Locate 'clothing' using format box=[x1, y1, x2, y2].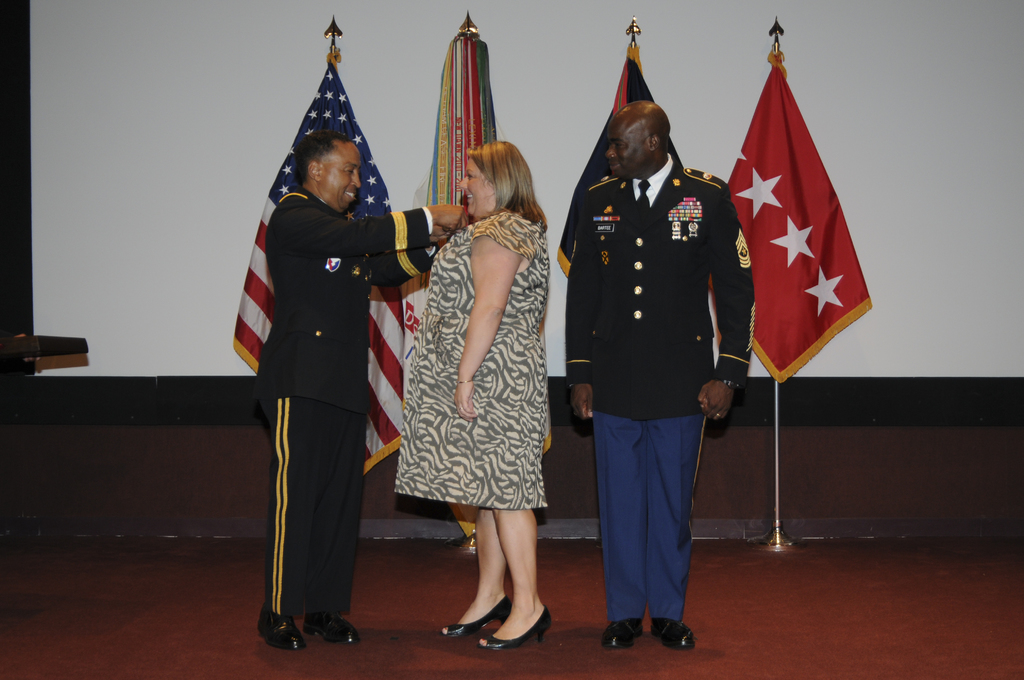
box=[565, 154, 756, 620].
